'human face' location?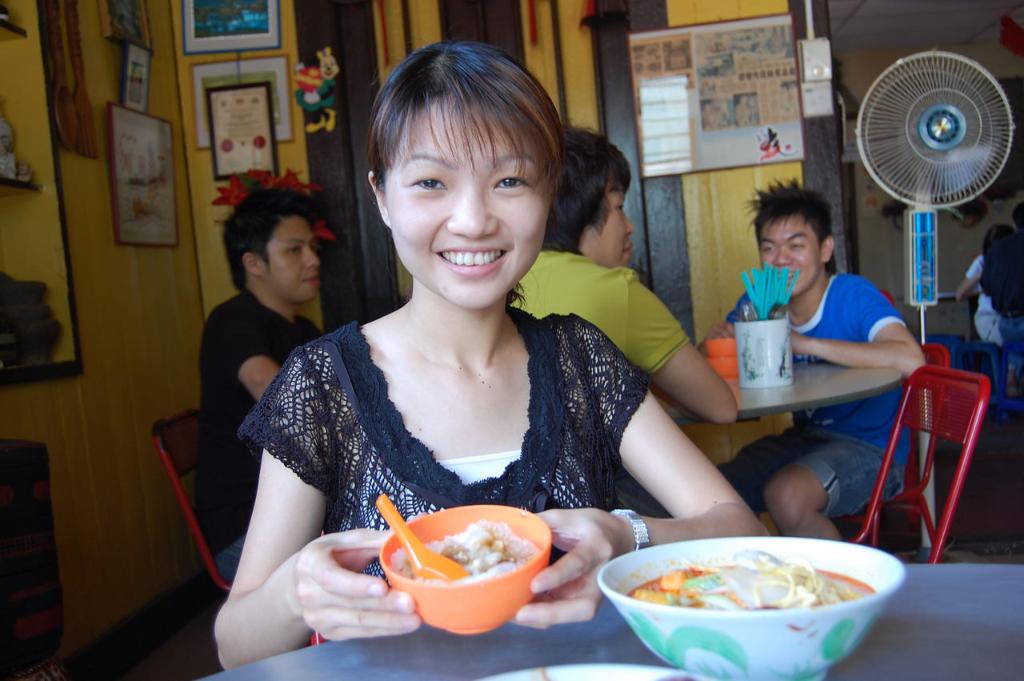
(753,216,819,294)
